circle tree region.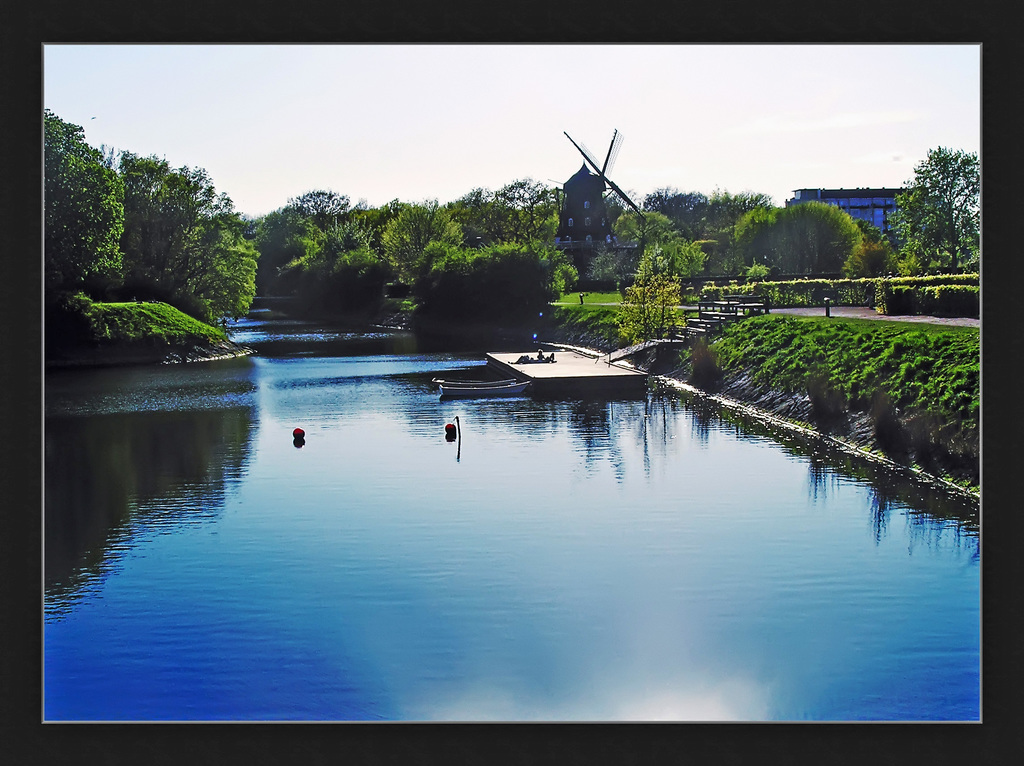
Region: locate(712, 194, 776, 324).
